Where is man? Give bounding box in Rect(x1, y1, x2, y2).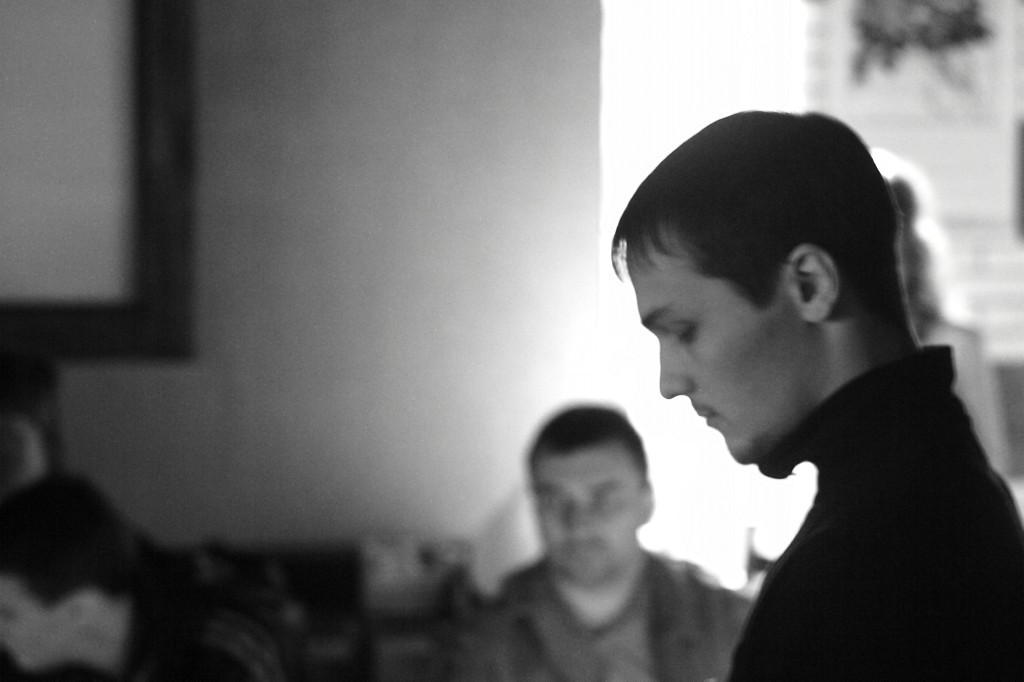
Rect(607, 108, 1023, 681).
